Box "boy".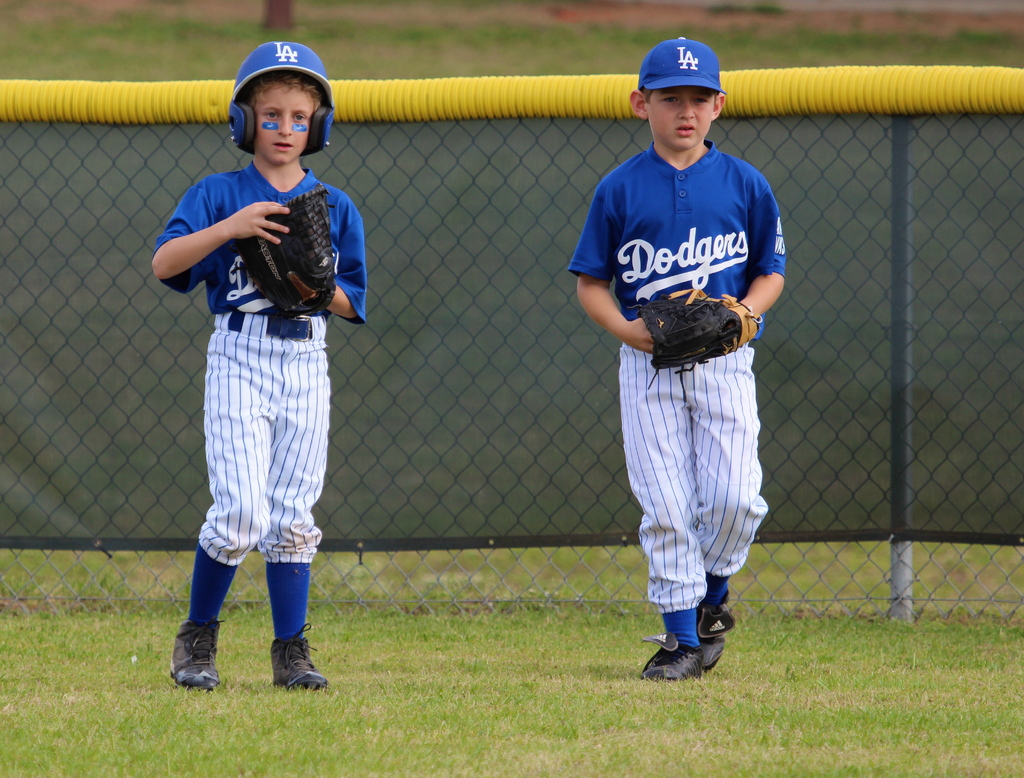
x1=568 y1=40 x2=786 y2=687.
